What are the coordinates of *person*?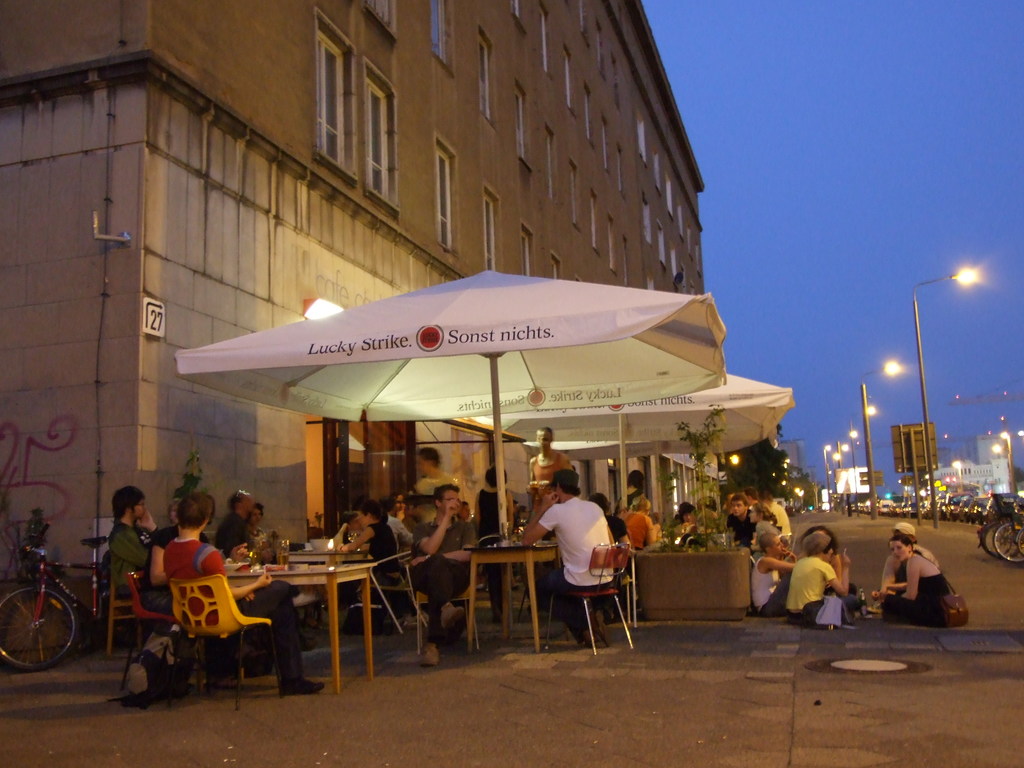
select_region(747, 517, 799, 621).
